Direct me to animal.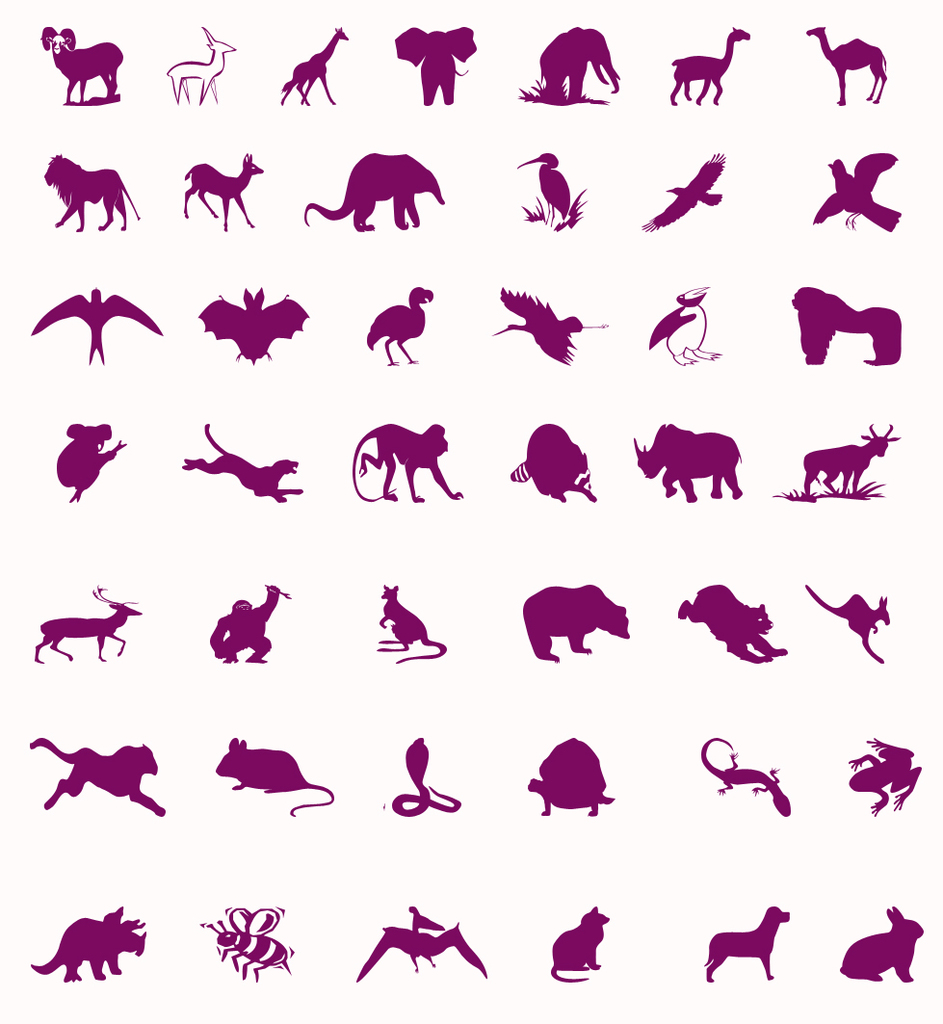
Direction: bbox(30, 284, 161, 364).
